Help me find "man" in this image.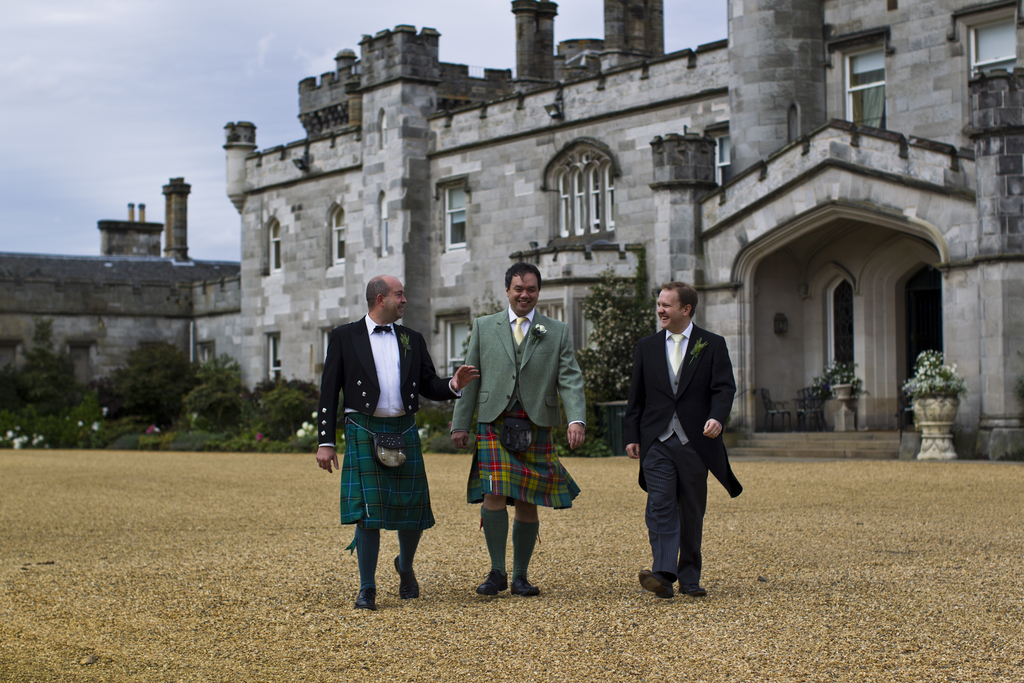
Found it: [x1=447, y1=263, x2=585, y2=597].
